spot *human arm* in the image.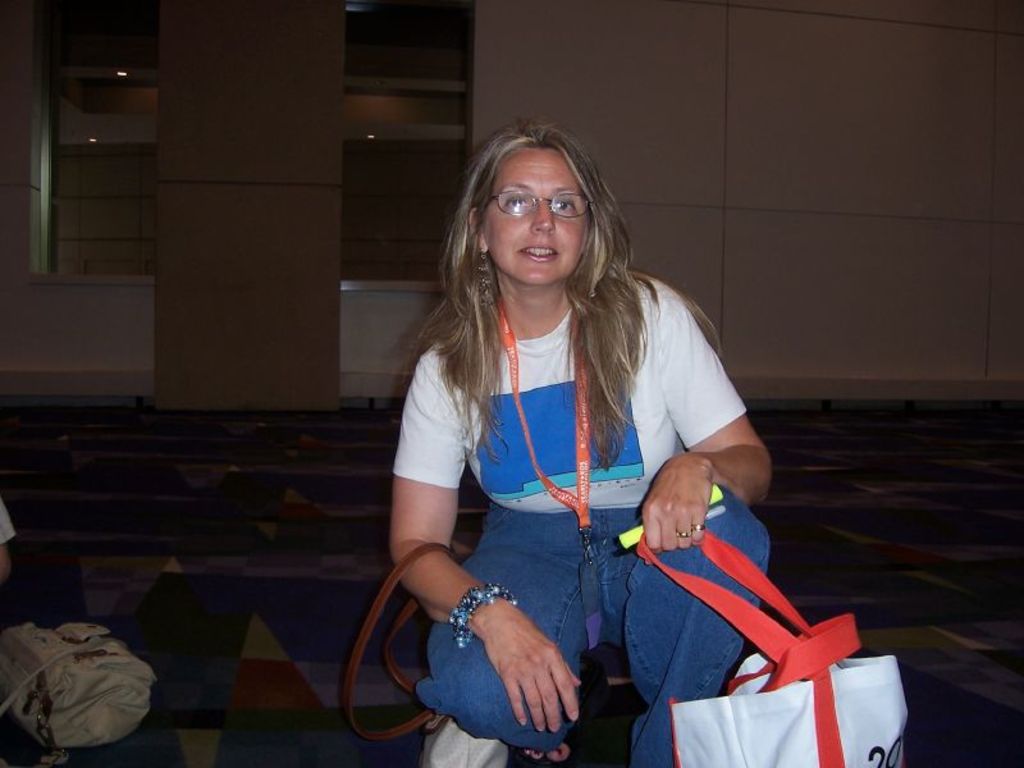
*human arm* found at l=392, t=340, r=595, b=736.
